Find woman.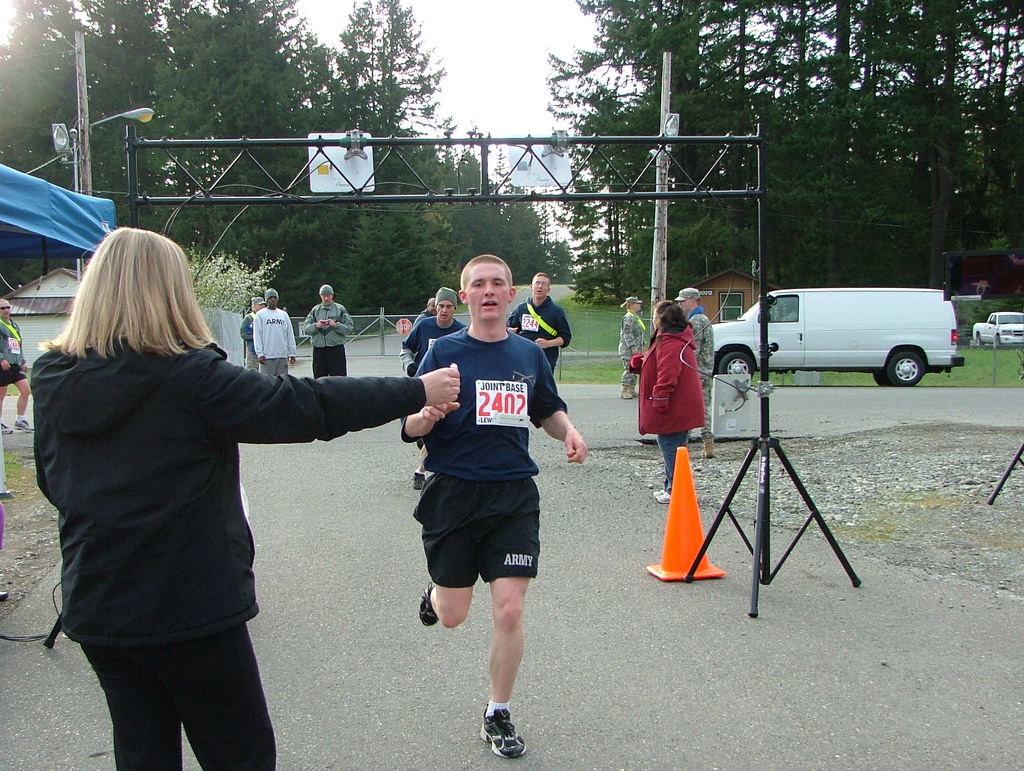
0 304 29 440.
